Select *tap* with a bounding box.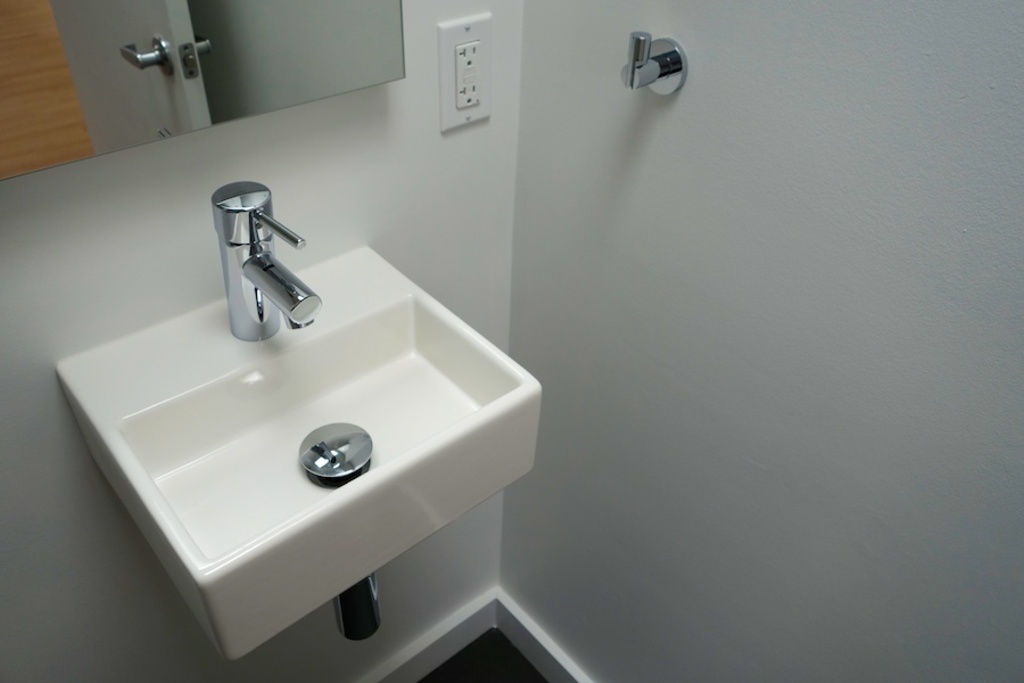
(209, 181, 323, 345).
